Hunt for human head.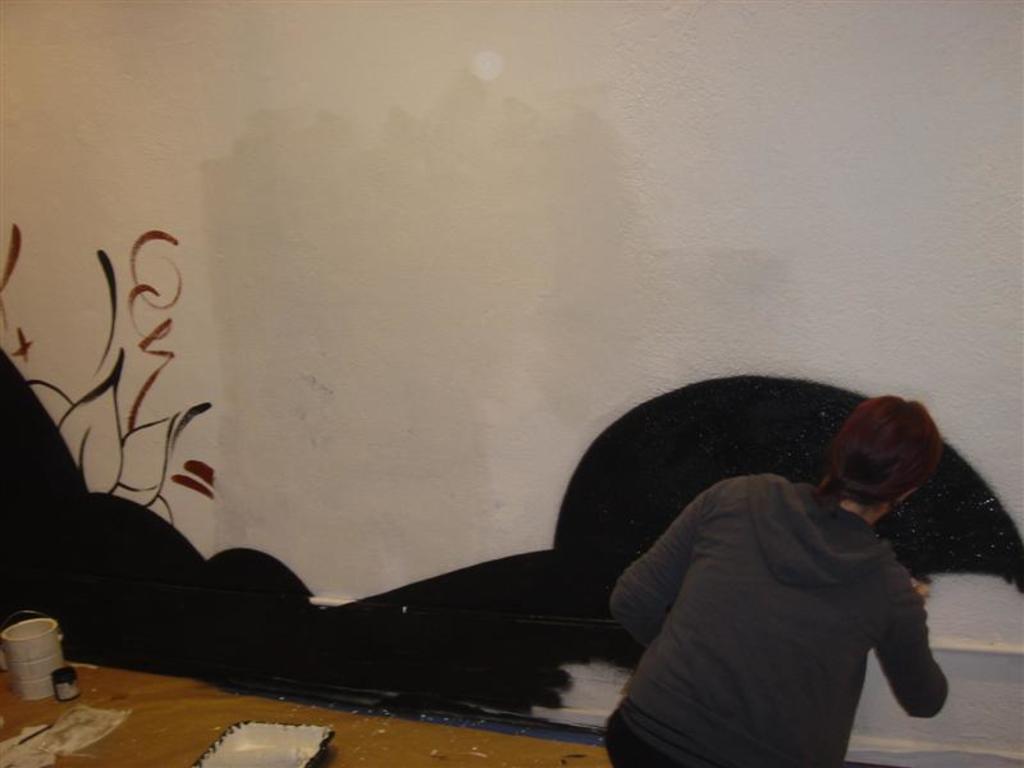
Hunted down at l=813, t=416, r=969, b=561.
